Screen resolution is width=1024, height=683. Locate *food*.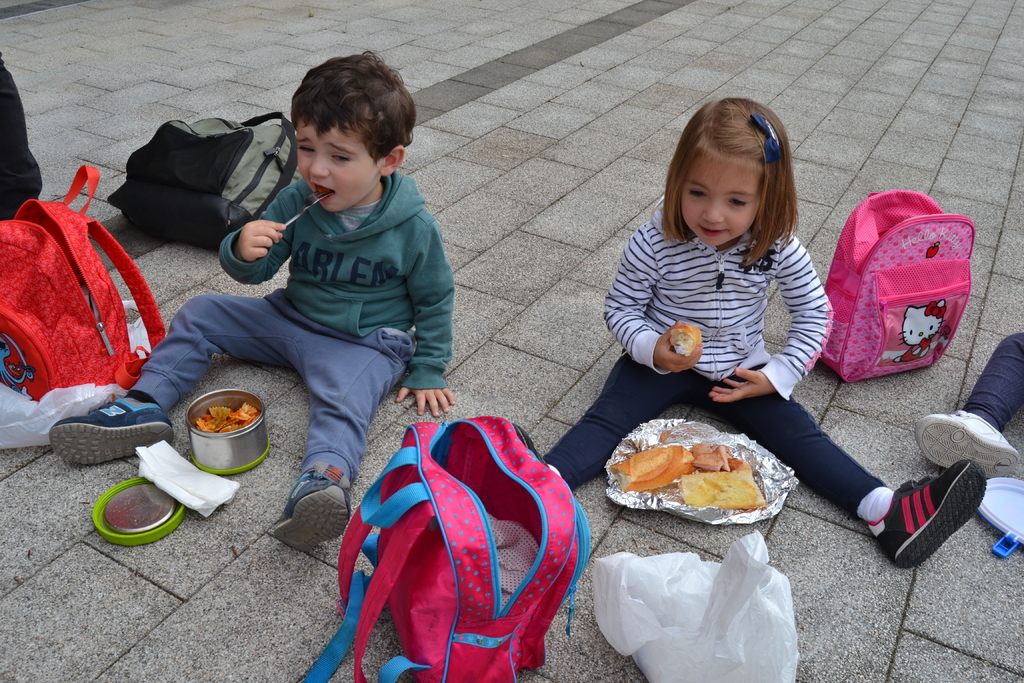
[left=194, top=403, right=259, bottom=434].
